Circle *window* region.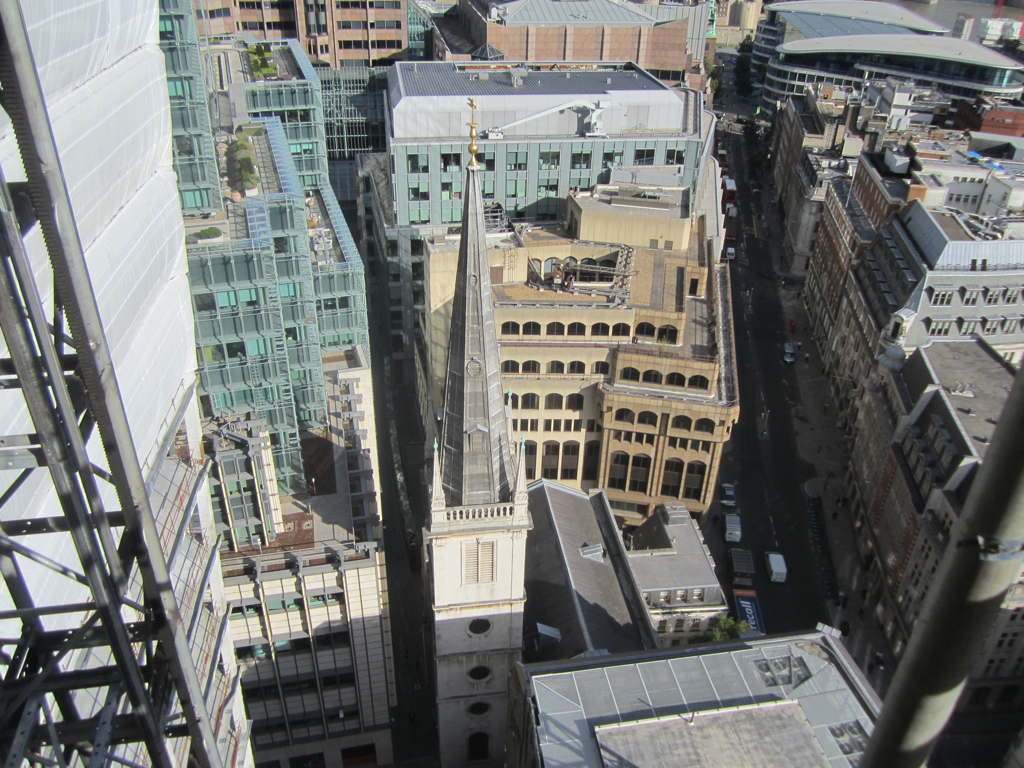
Region: 522:321:540:336.
